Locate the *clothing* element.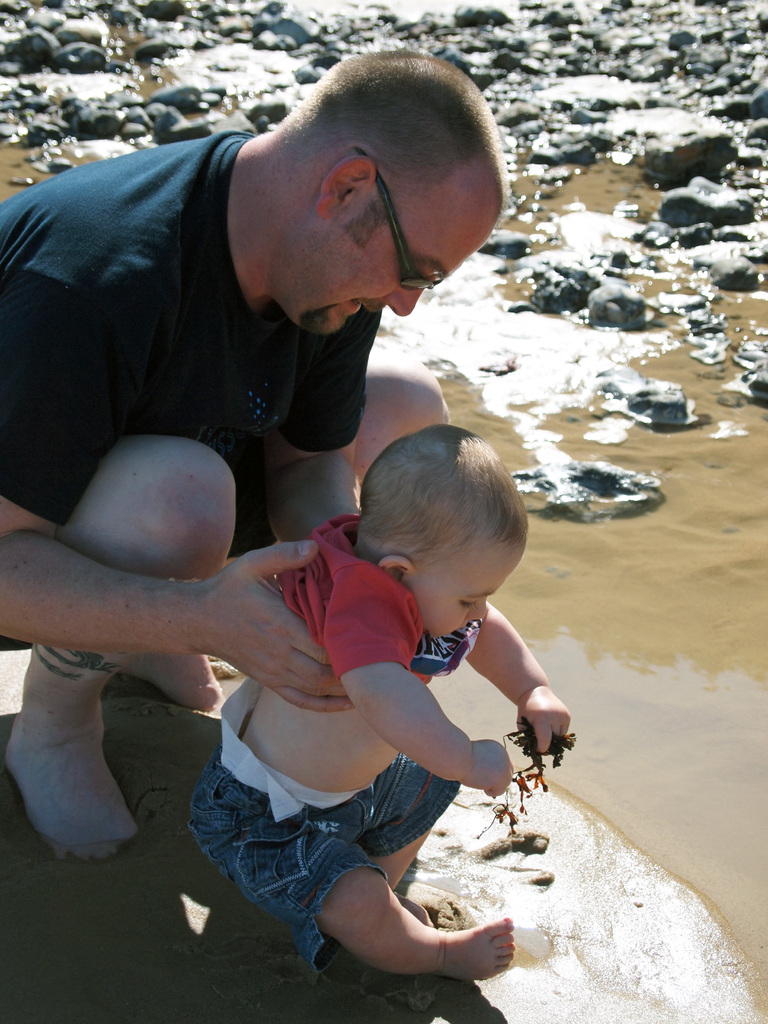
Element bbox: l=0, t=118, r=362, b=556.
